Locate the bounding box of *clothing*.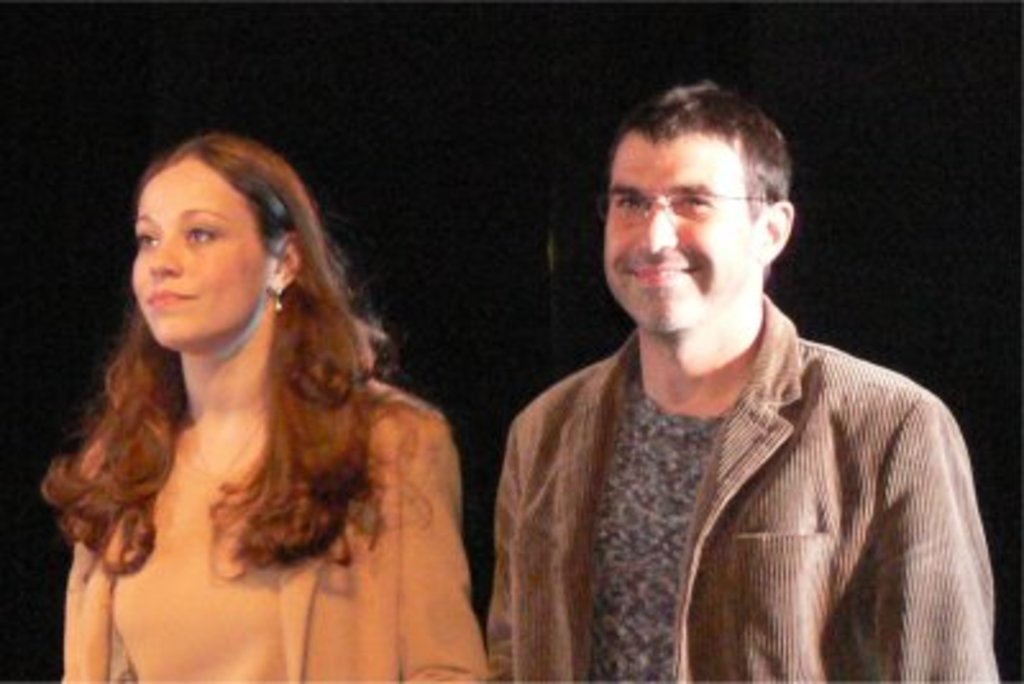
Bounding box: {"left": 484, "top": 307, "right": 998, "bottom": 681}.
